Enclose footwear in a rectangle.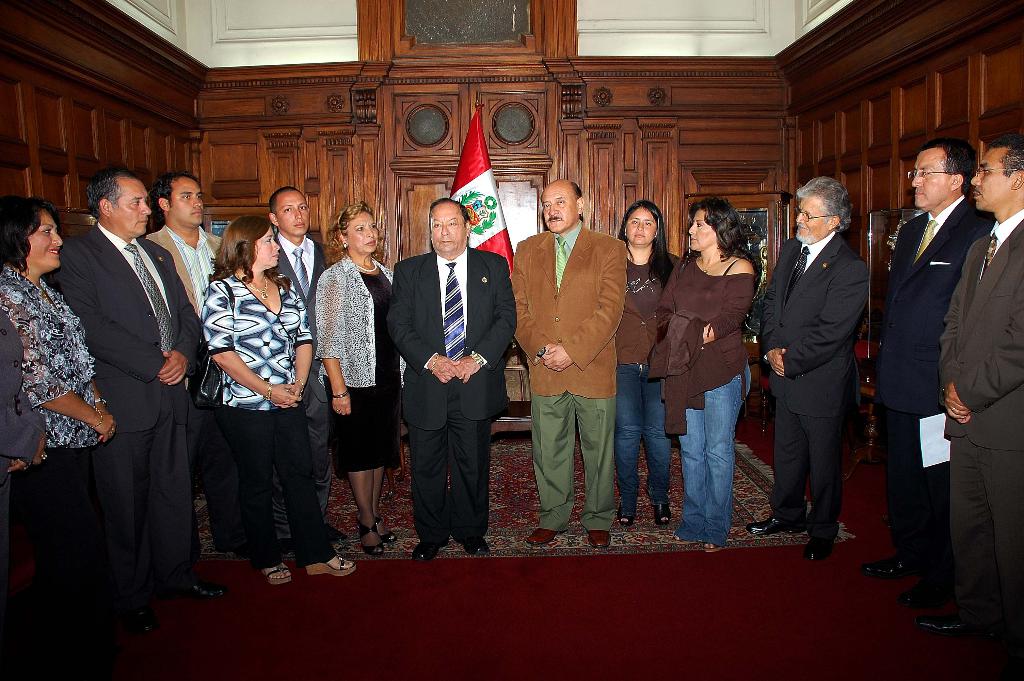
bbox=(919, 608, 975, 637).
